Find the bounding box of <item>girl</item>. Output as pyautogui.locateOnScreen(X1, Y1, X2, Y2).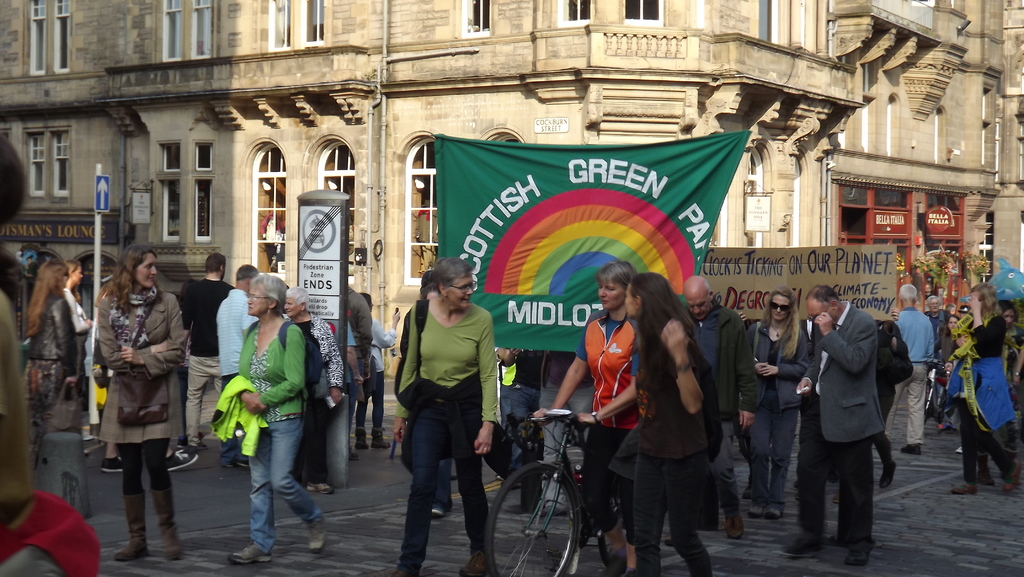
pyautogui.locateOnScreen(97, 248, 187, 562).
